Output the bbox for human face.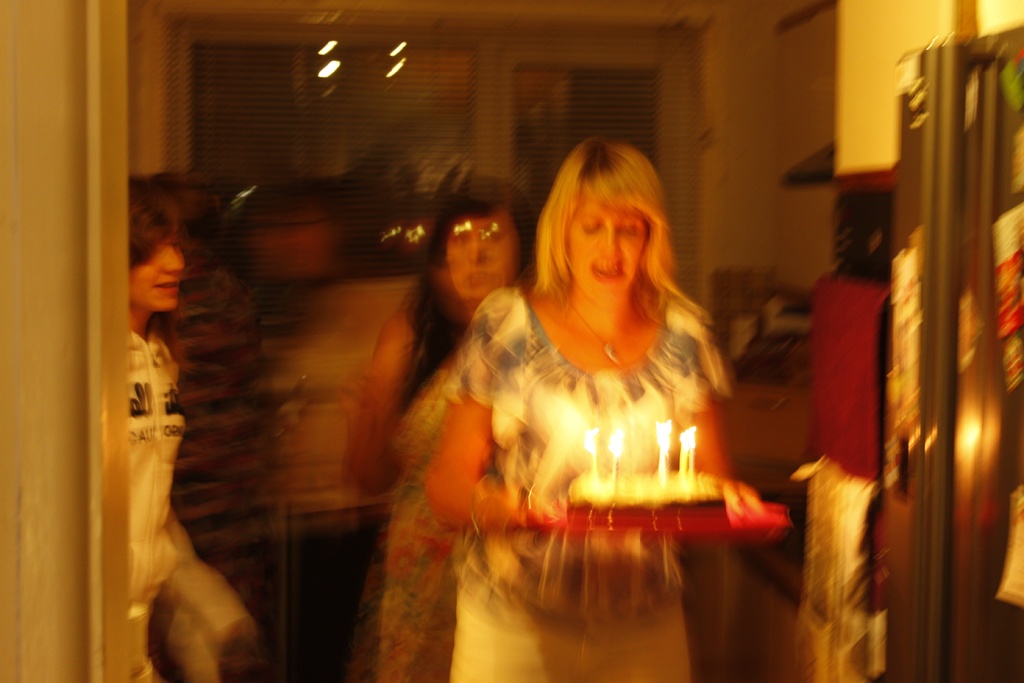
(561, 188, 652, 298).
